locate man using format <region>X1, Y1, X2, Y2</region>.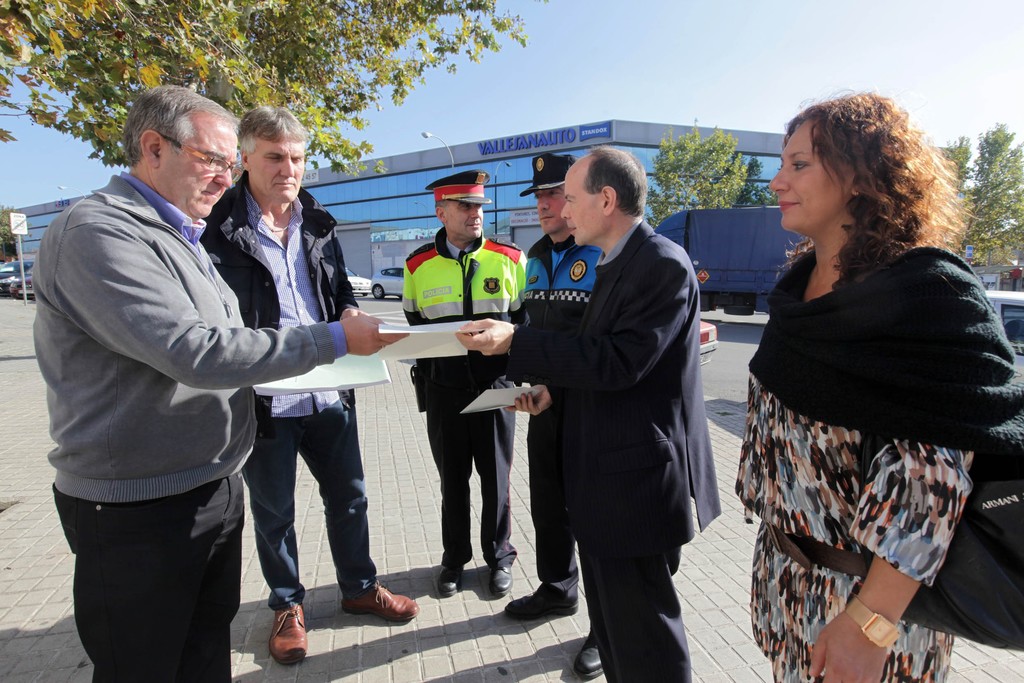
<region>509, 152, 601, 679</region>.
